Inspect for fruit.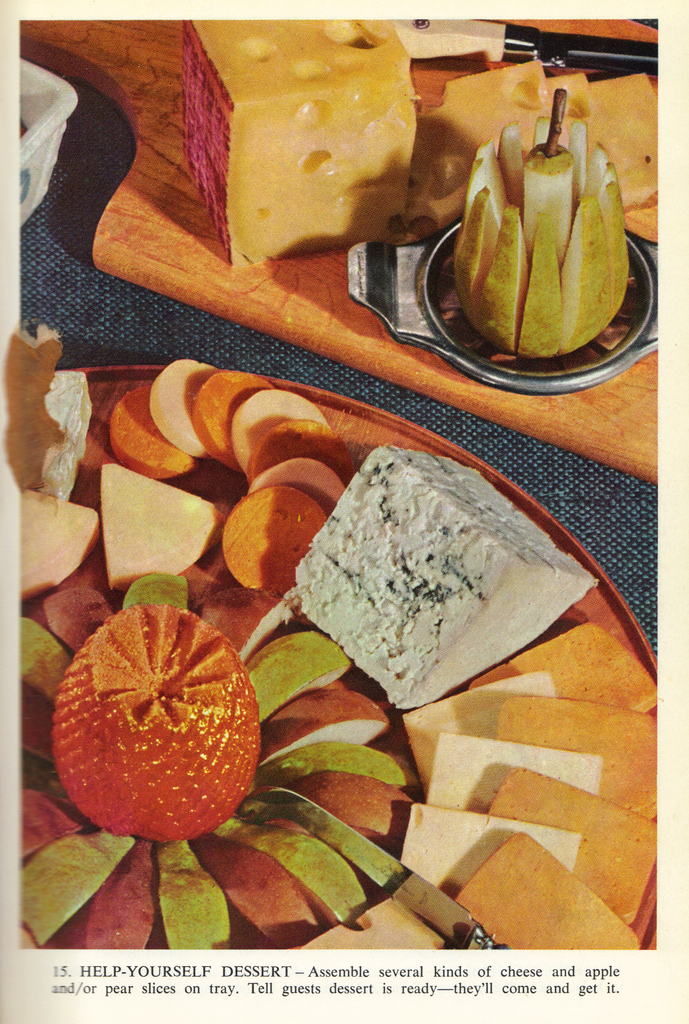
Inspection: 178, 19, 659, 262.
